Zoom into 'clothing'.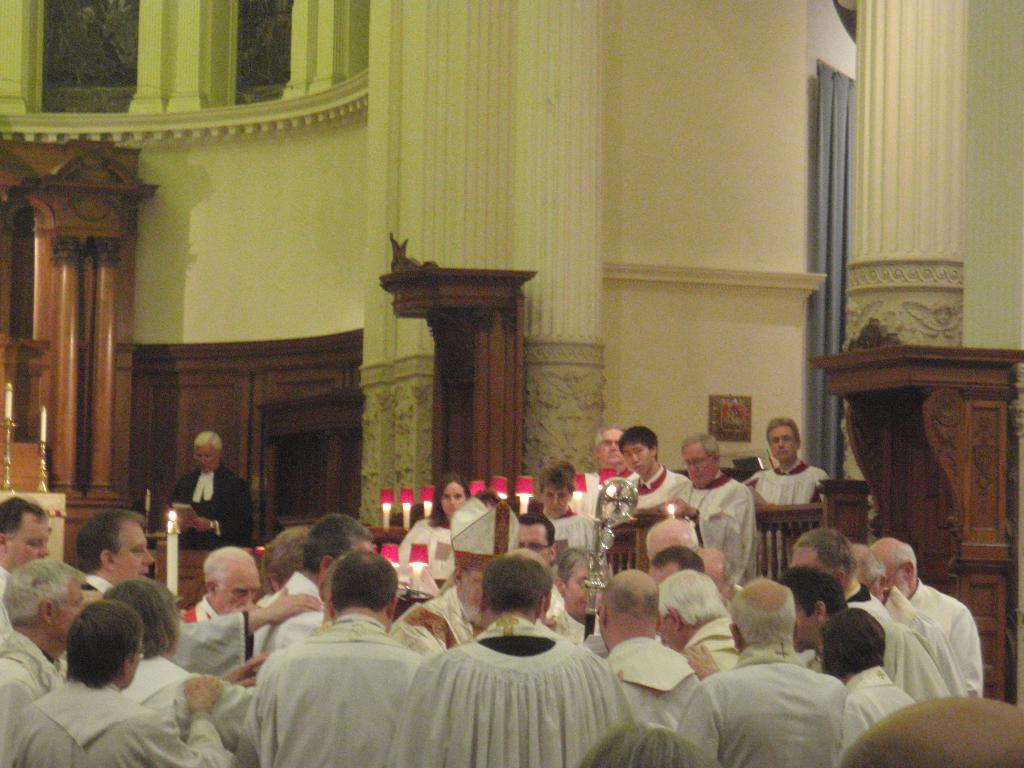
Zoom target: select_region(0, 566, 17, 637).
